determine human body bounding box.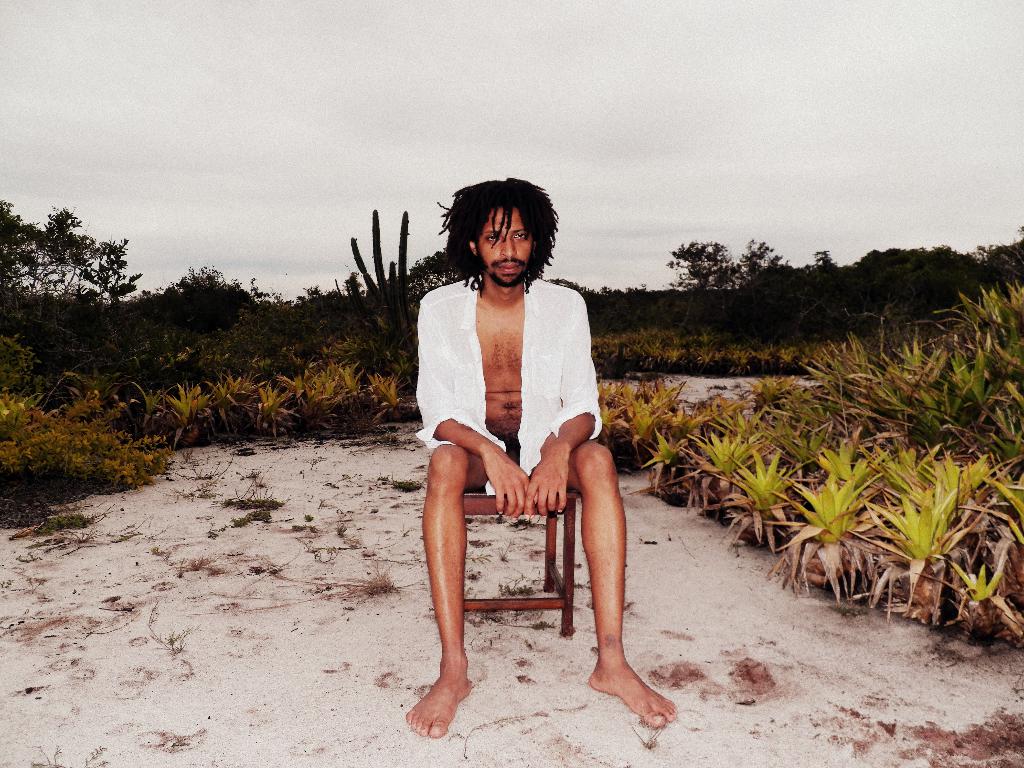
Determined: locate(410, 221, 646, 726).
